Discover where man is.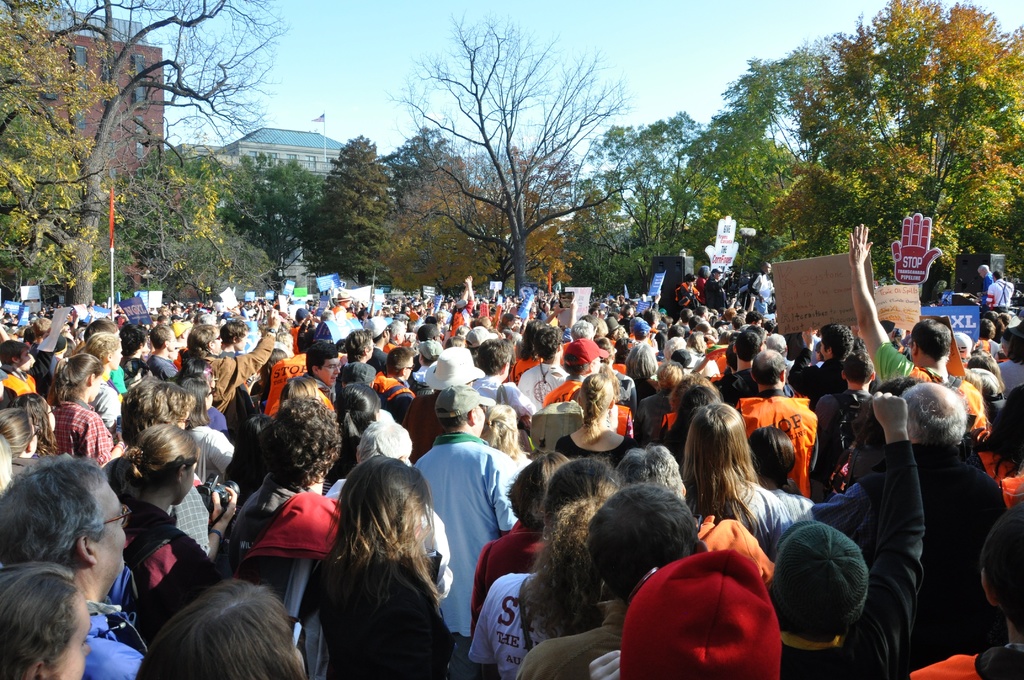
Discovered at [143,322,181,382].
